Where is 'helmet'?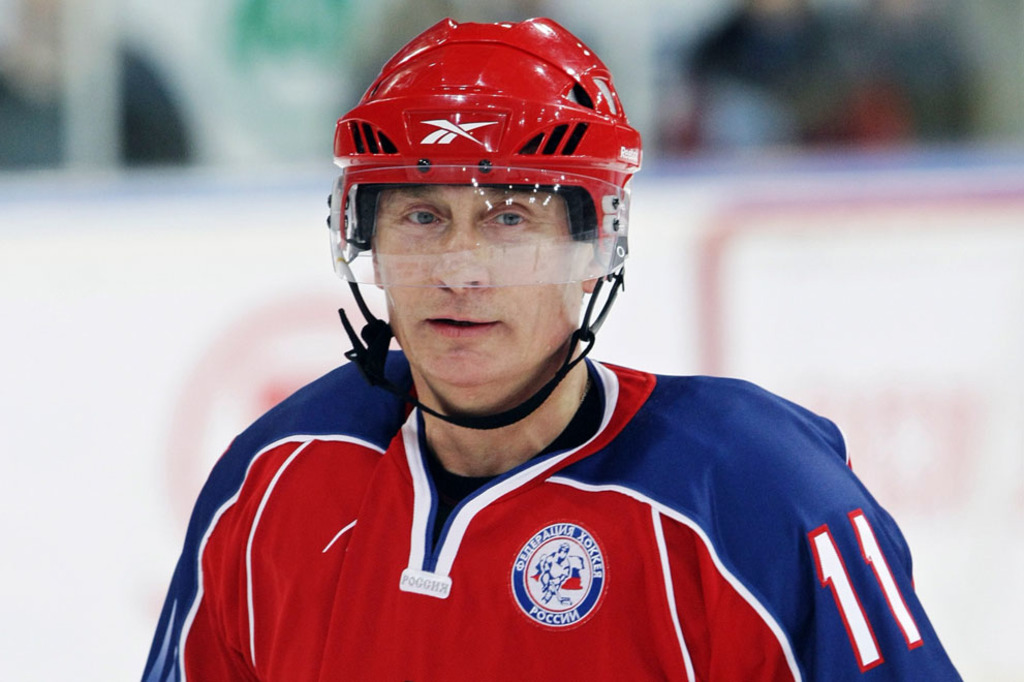
Rect(315, 12, 644, 434).
